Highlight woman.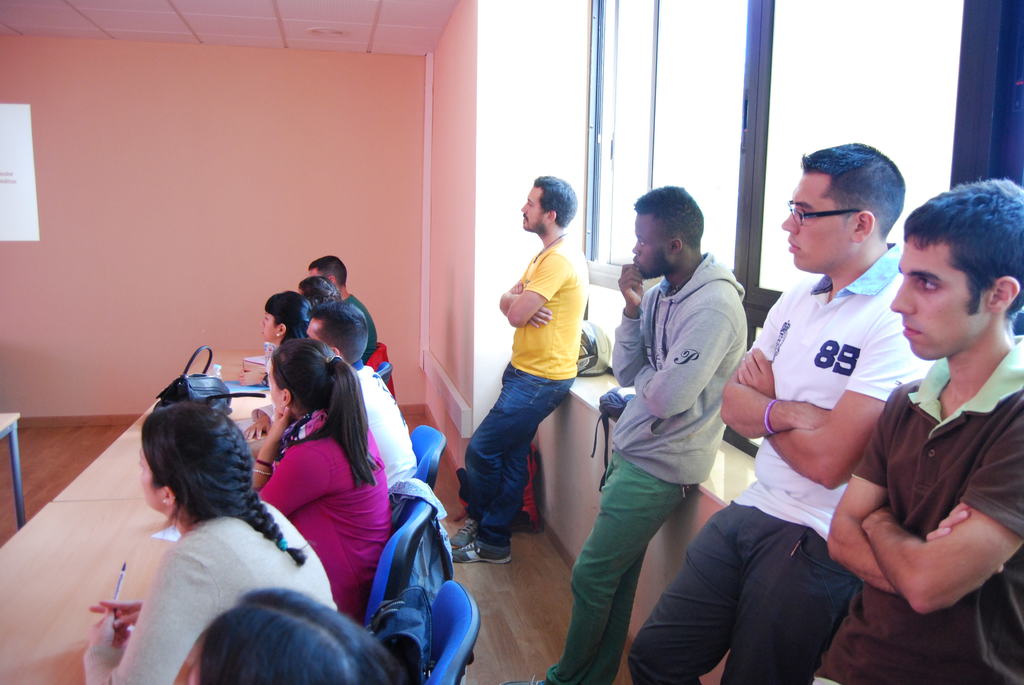
Highlighted region: select_region(236, 290, 309, 393).
